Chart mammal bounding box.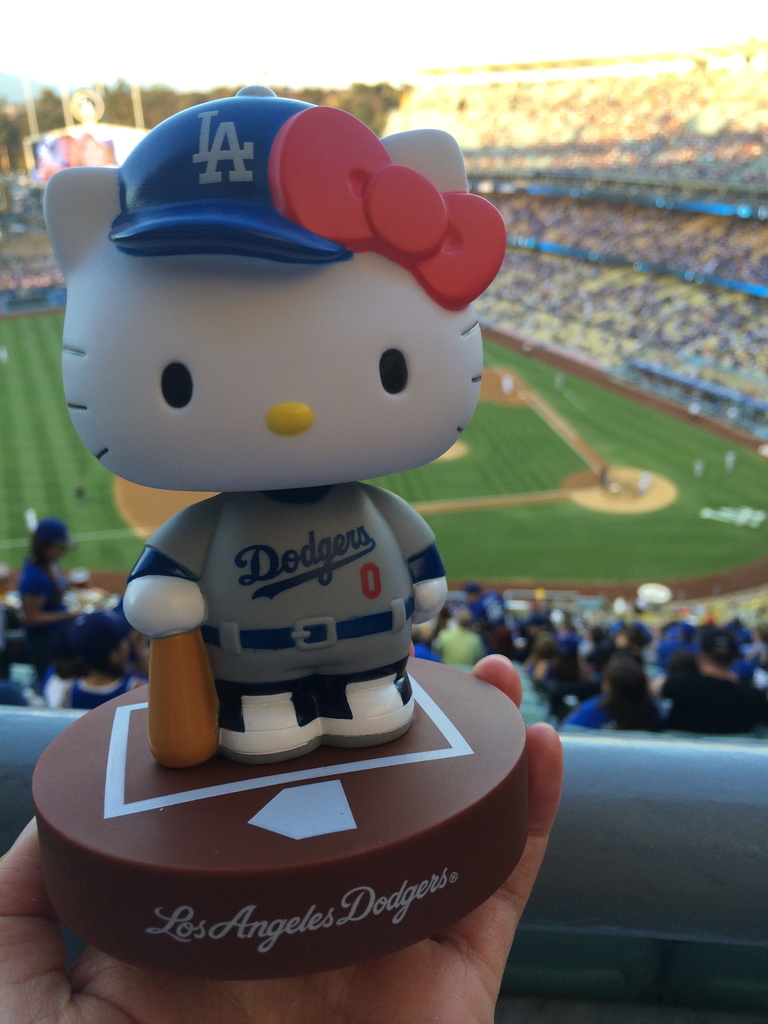
Charted: 11, 102, 537, 881.
